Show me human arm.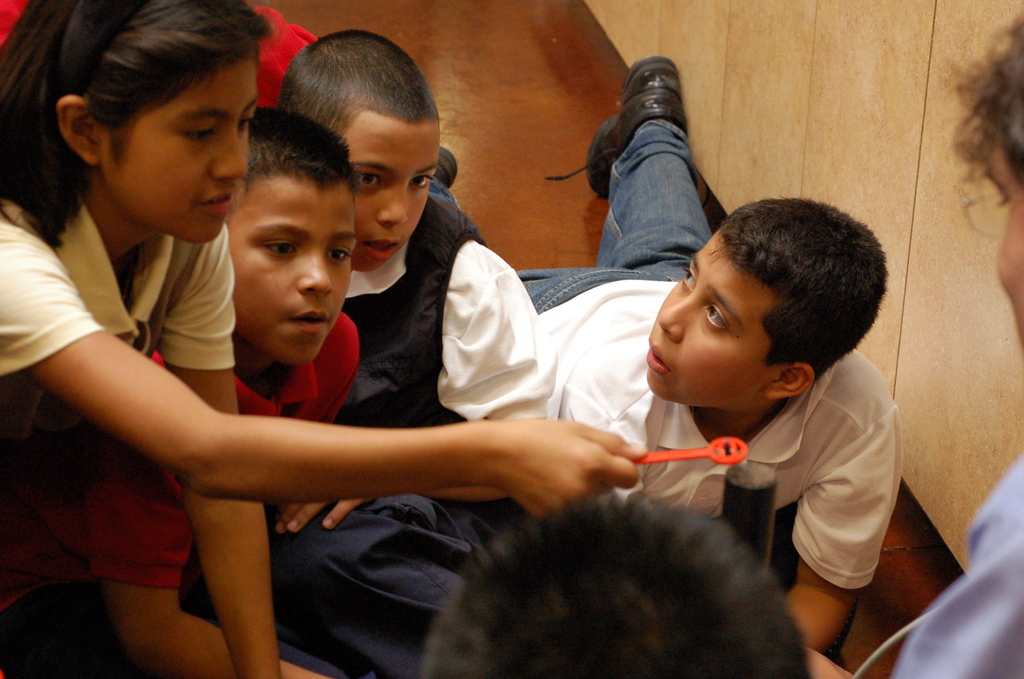
human arm is here: l=150, t=225, r=282, b=678.
